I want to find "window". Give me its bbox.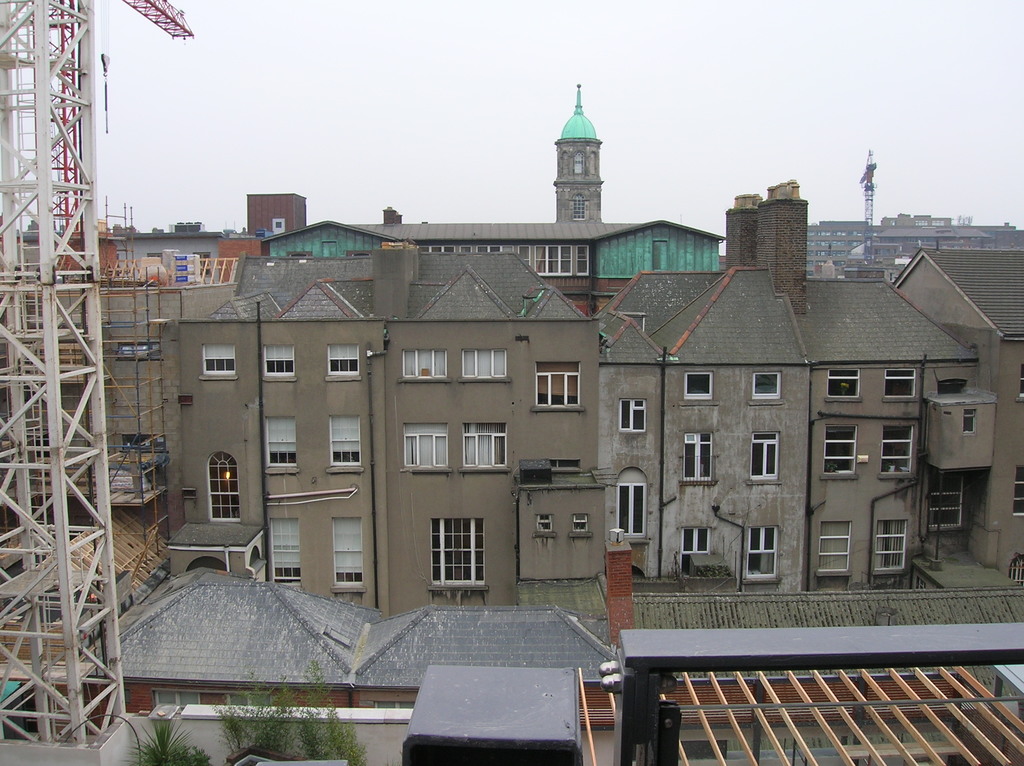
573:194:588:219.
